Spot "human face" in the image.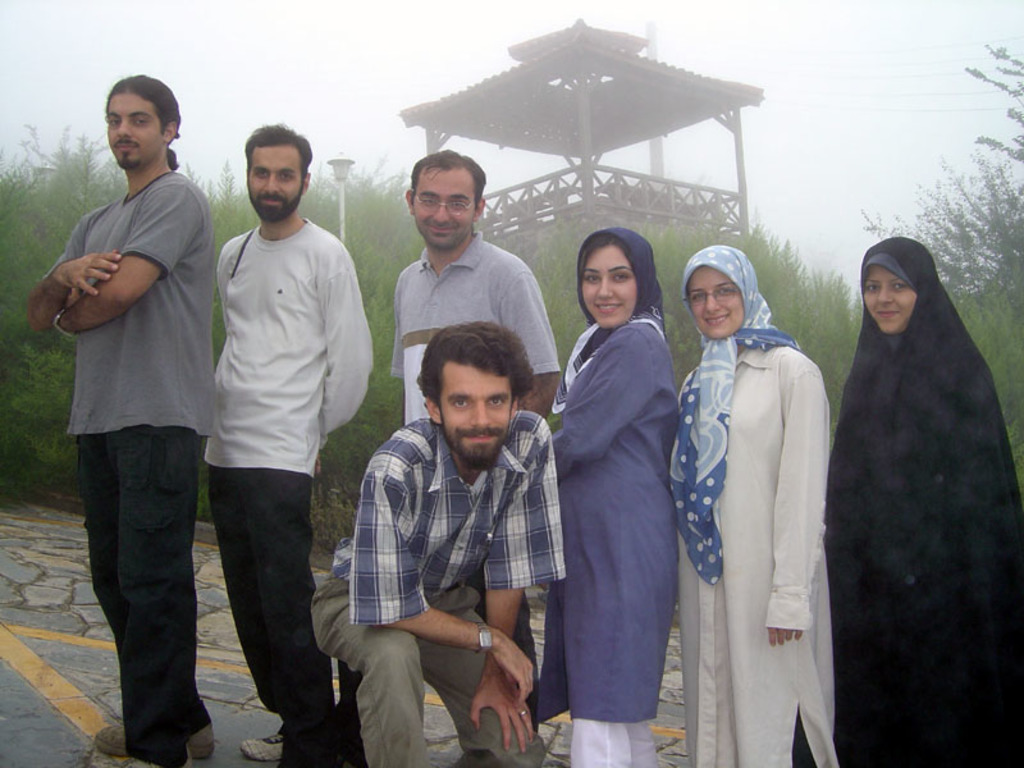
"human face" found at crop(579, 244, 628, 332).
